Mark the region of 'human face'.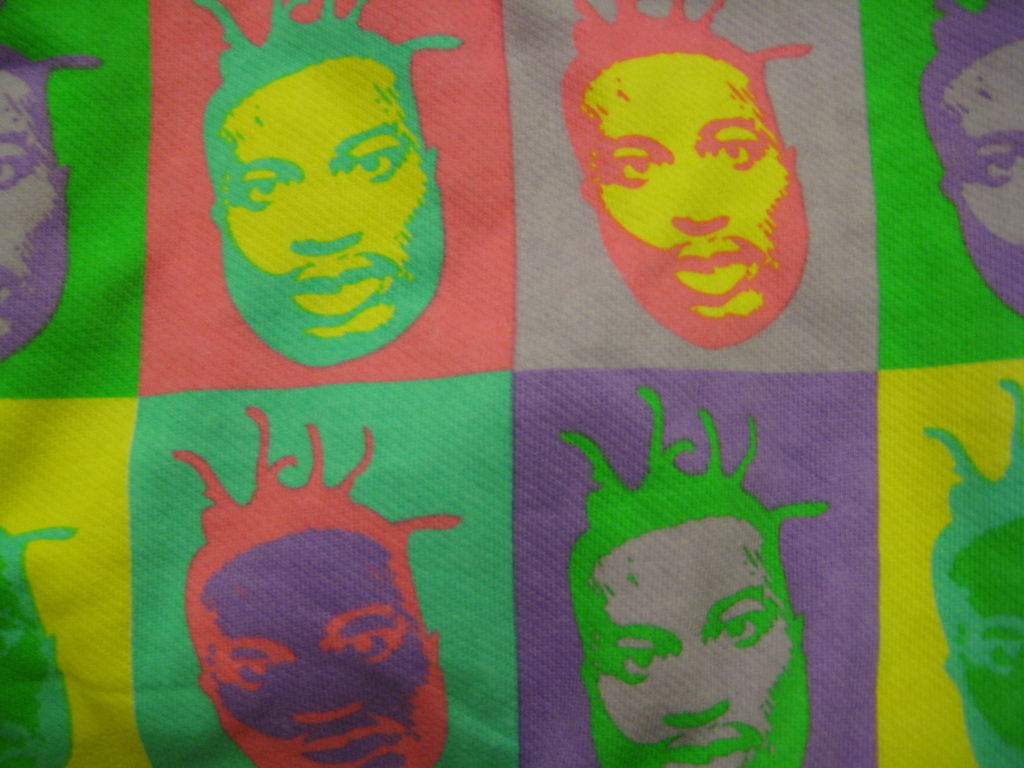
Region: x1=947 y1=44 x2=1023 y2=312.
